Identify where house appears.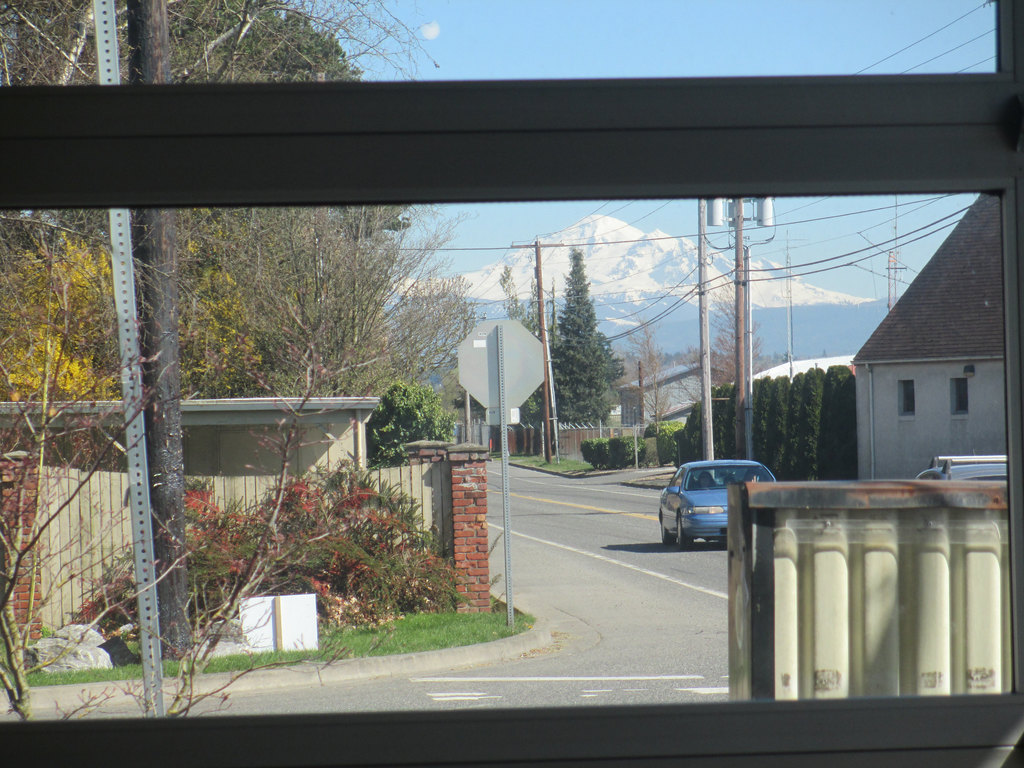
Appears at [x1=744, y1=355, x2=862, y2=380].
